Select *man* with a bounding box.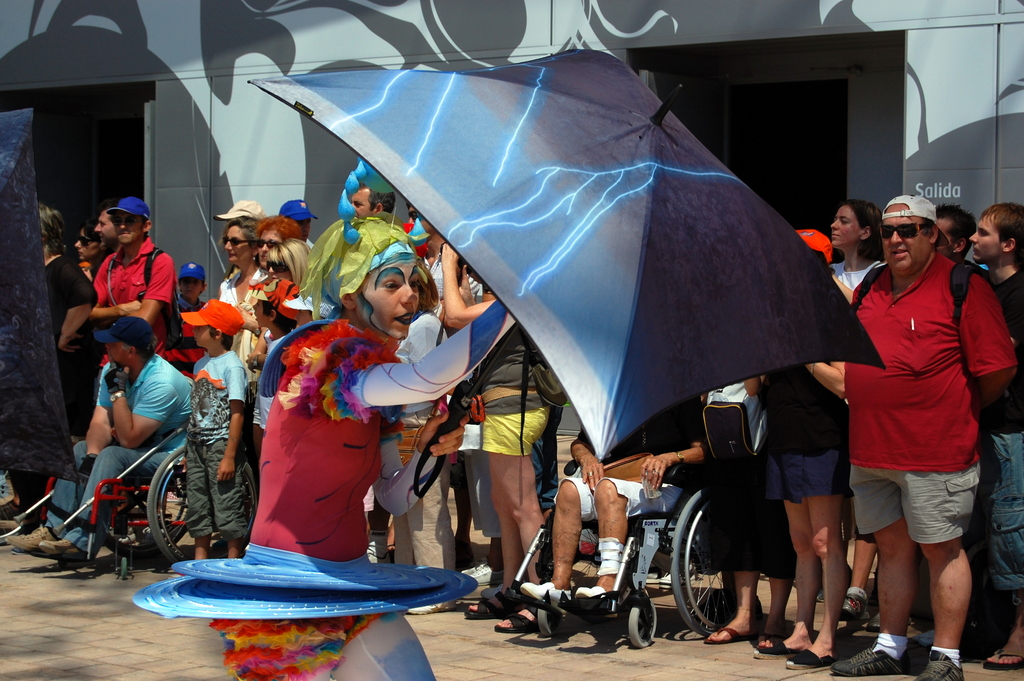
bbox(951, 202, 1023, 680).
